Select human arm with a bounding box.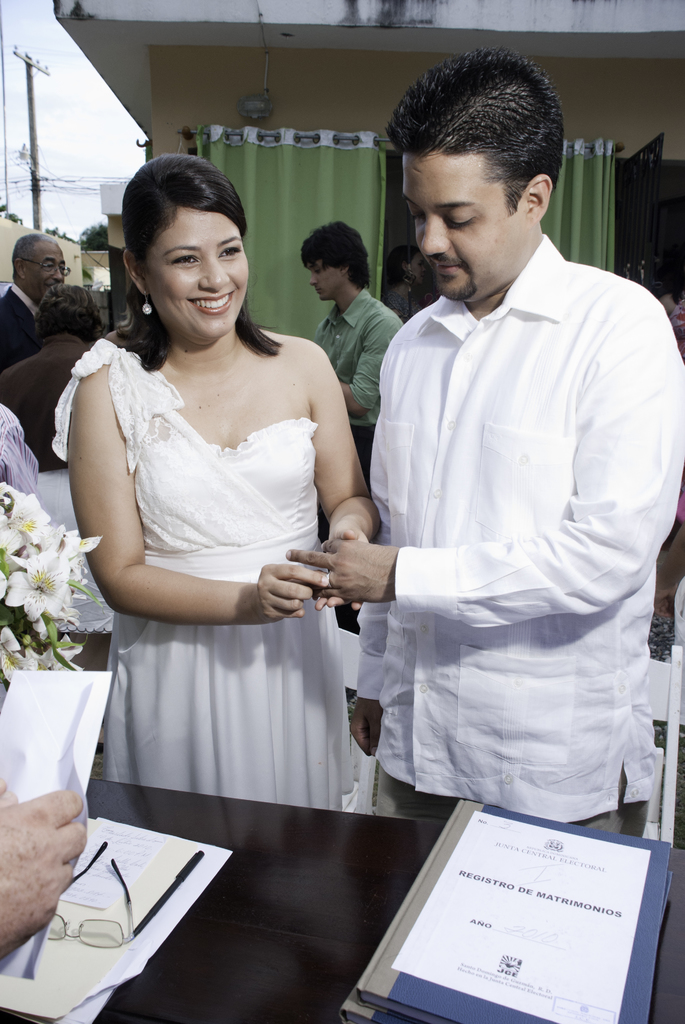
bbox=[310, 335, 381, 611].
